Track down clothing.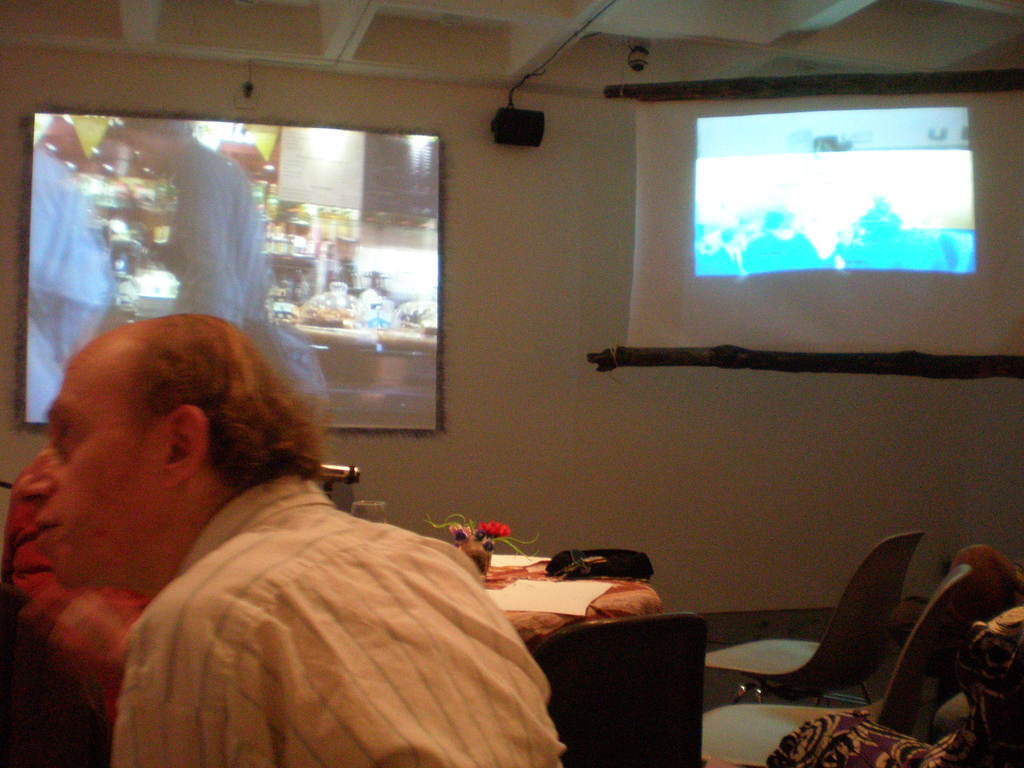
Tracked to 48 458 584 765.
